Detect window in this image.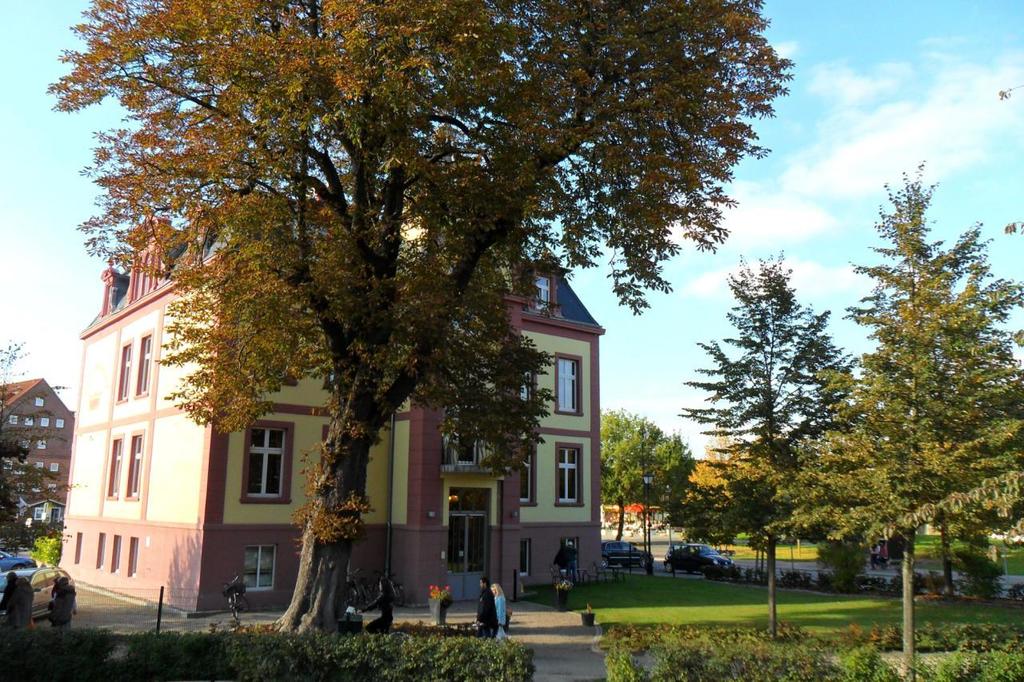
Detection: rect(246, 544, 278, 594).
